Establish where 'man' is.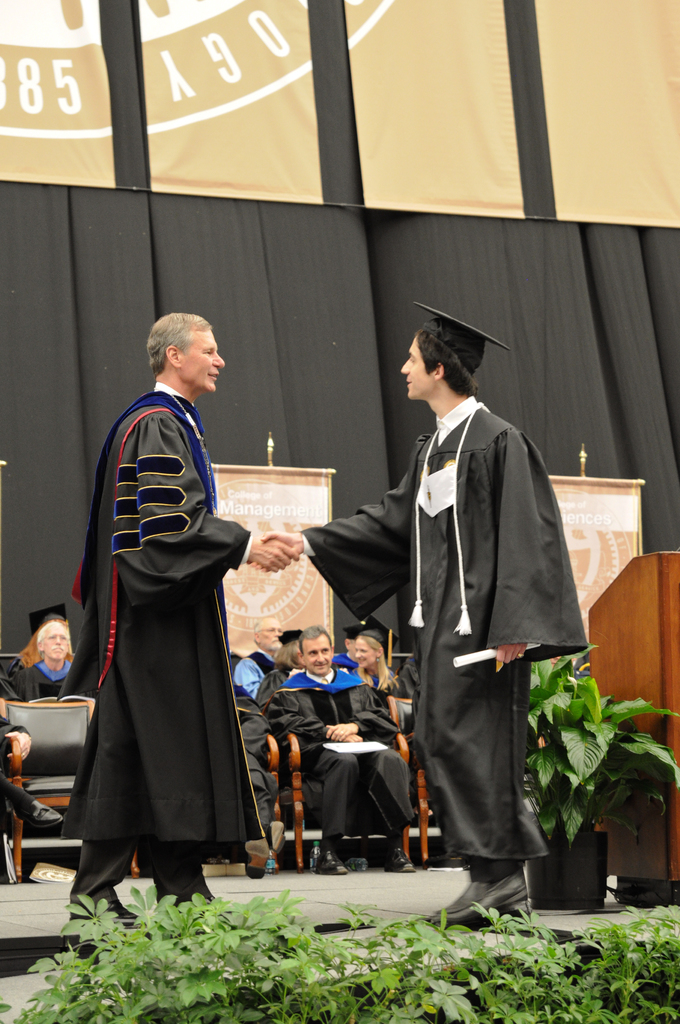
Established at rect(268, 623, 409, 879).
